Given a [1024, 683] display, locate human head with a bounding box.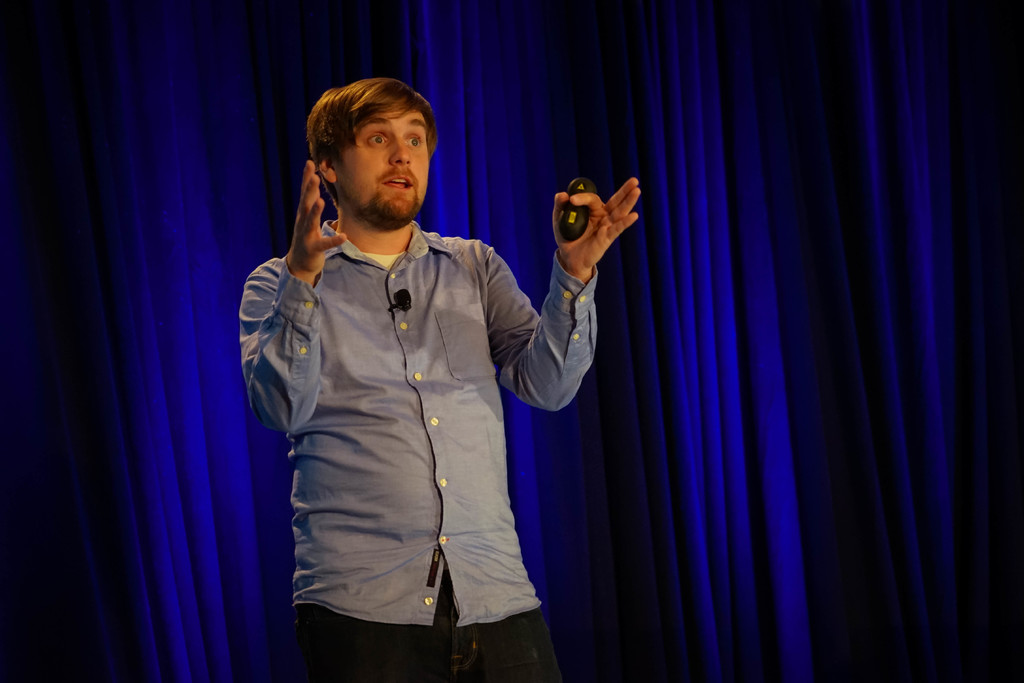
Located: bbox=(303, 76, 437, 231).
